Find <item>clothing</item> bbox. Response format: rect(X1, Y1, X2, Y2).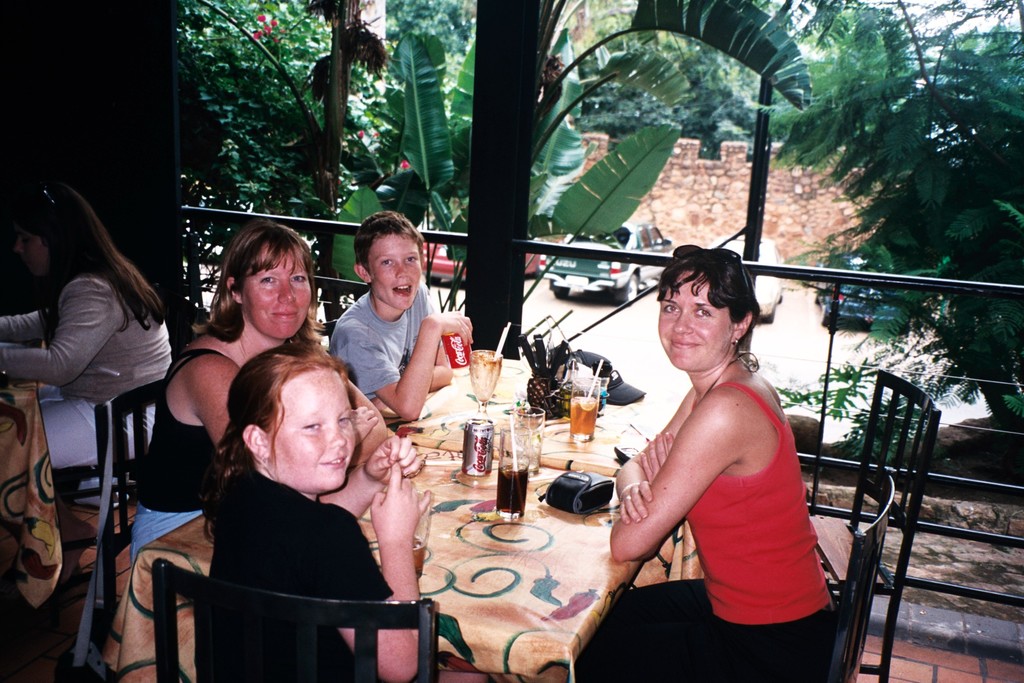
rect(214, 474, 403, 682).
